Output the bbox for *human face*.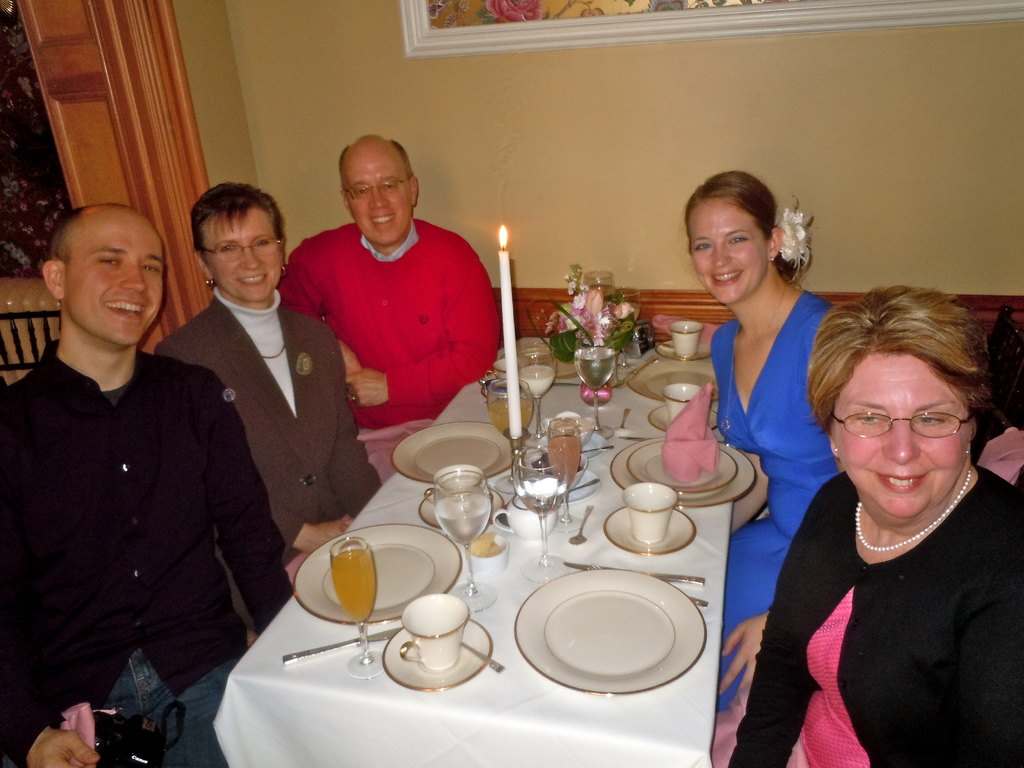
(684, 198, 772, 307).
